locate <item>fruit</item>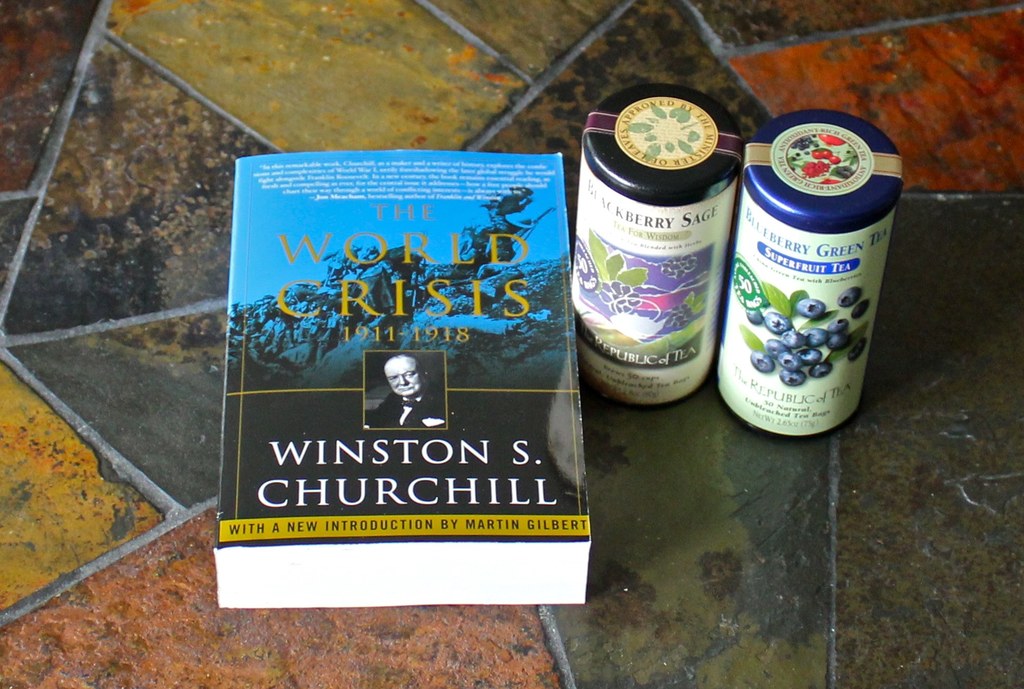
(847,337,867,362)
